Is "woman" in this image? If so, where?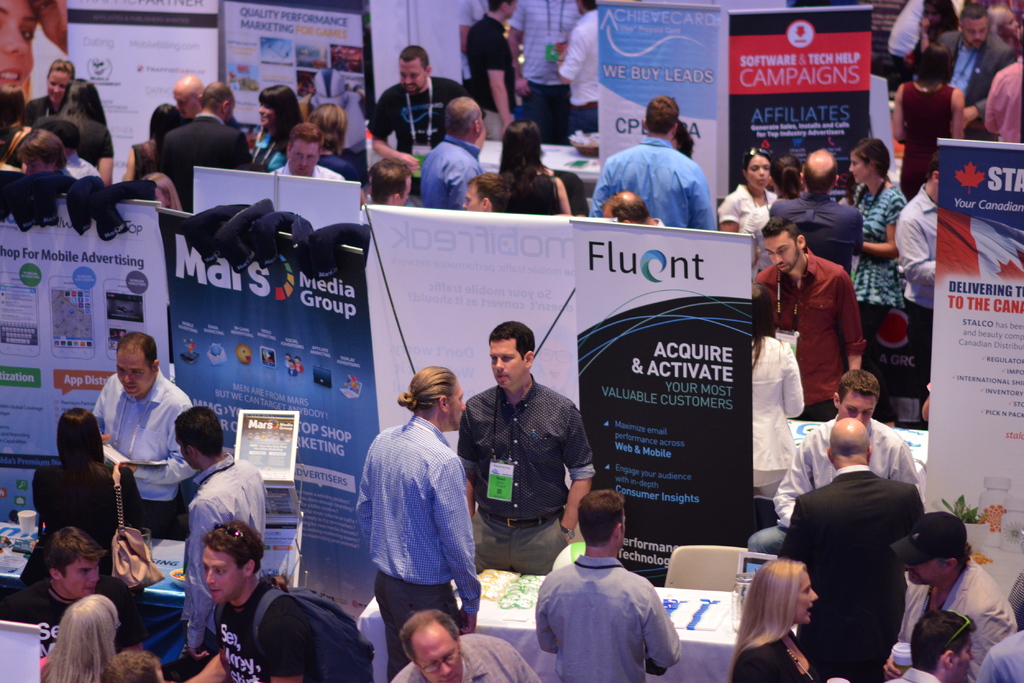
Yes, at (x1=733, y1=554, x2=849, y2=671).
